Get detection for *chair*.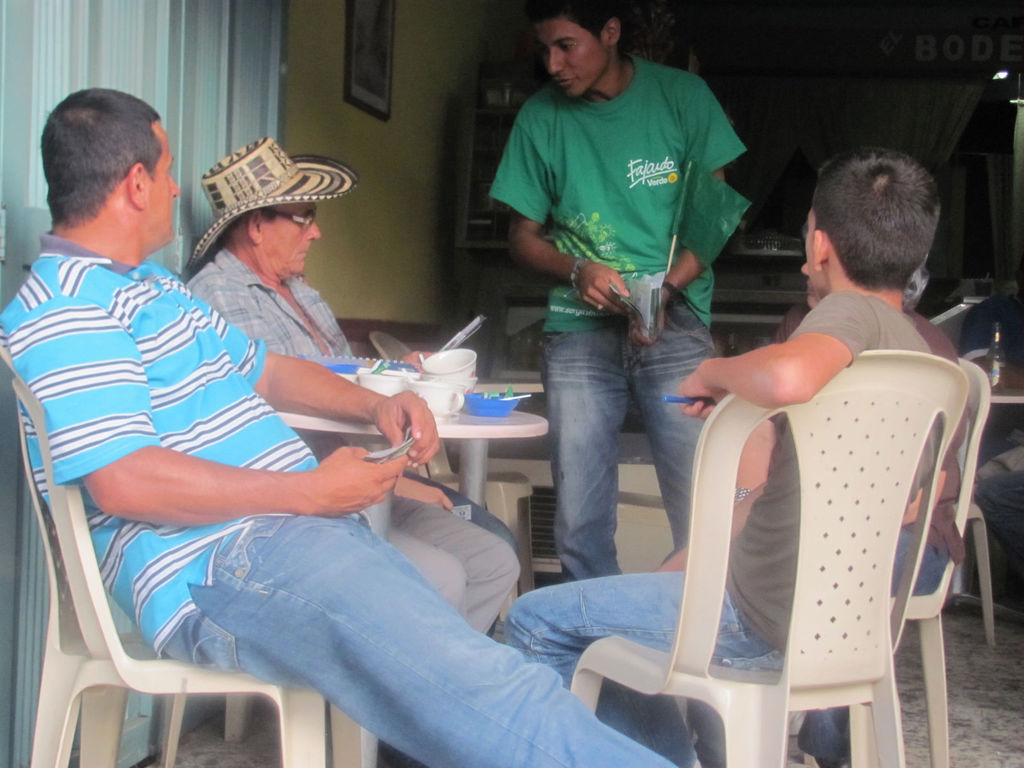
Detection: x1=365, y1=333, x2=538, y2=627.
